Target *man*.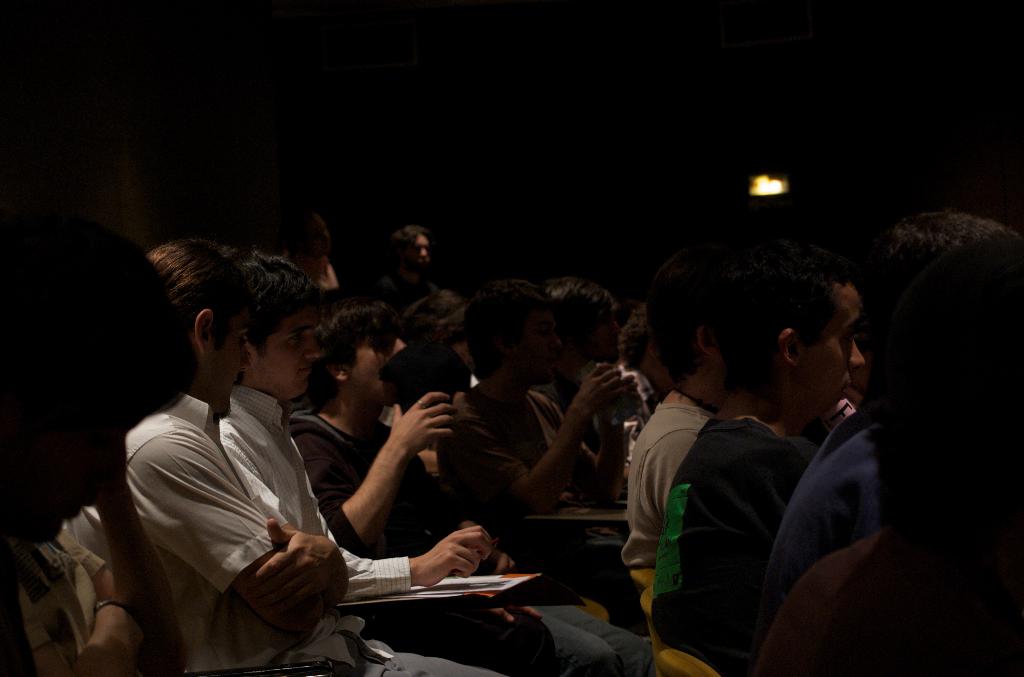
Target region: detection(648, 241, 862, 676).
